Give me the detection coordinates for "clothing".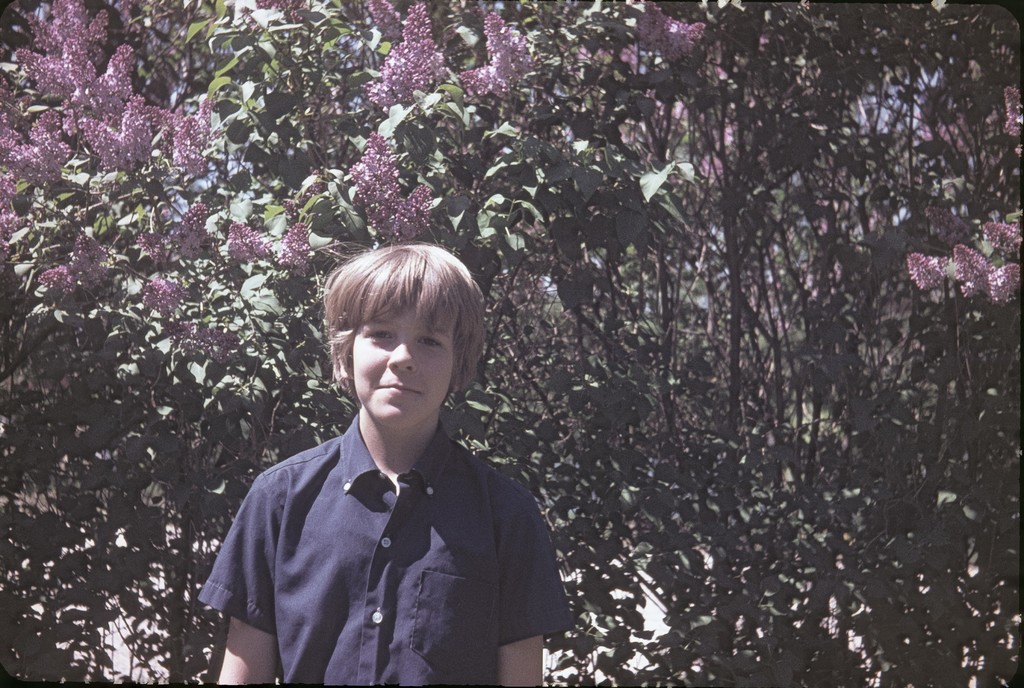
[196, 413, 571, 687].
